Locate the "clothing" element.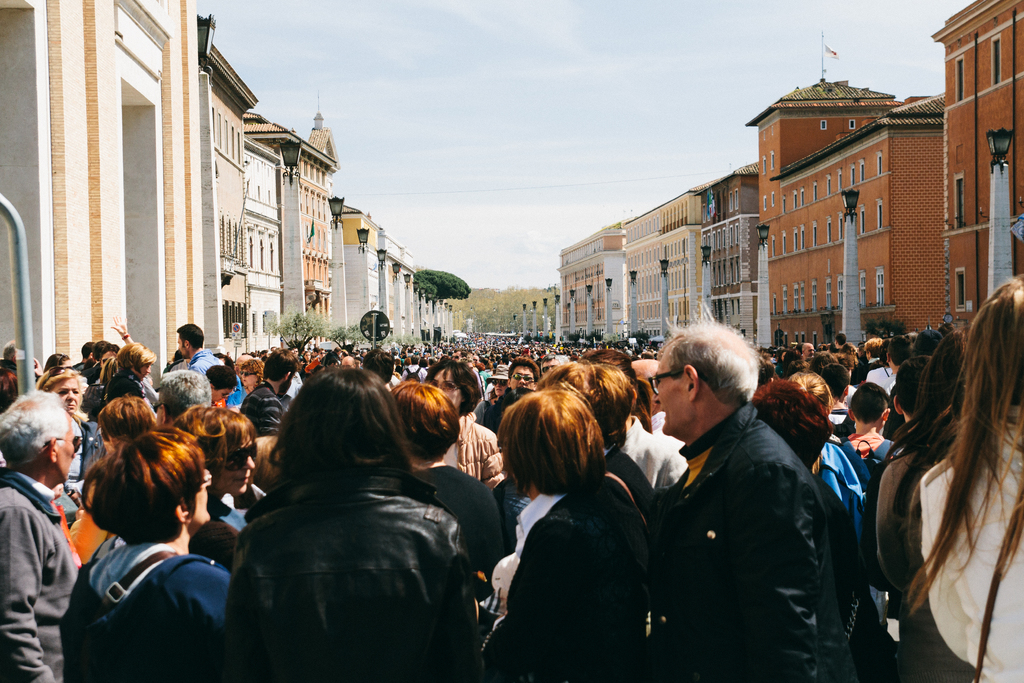
Element bbox: BBox(58, 534, 232, 682).
